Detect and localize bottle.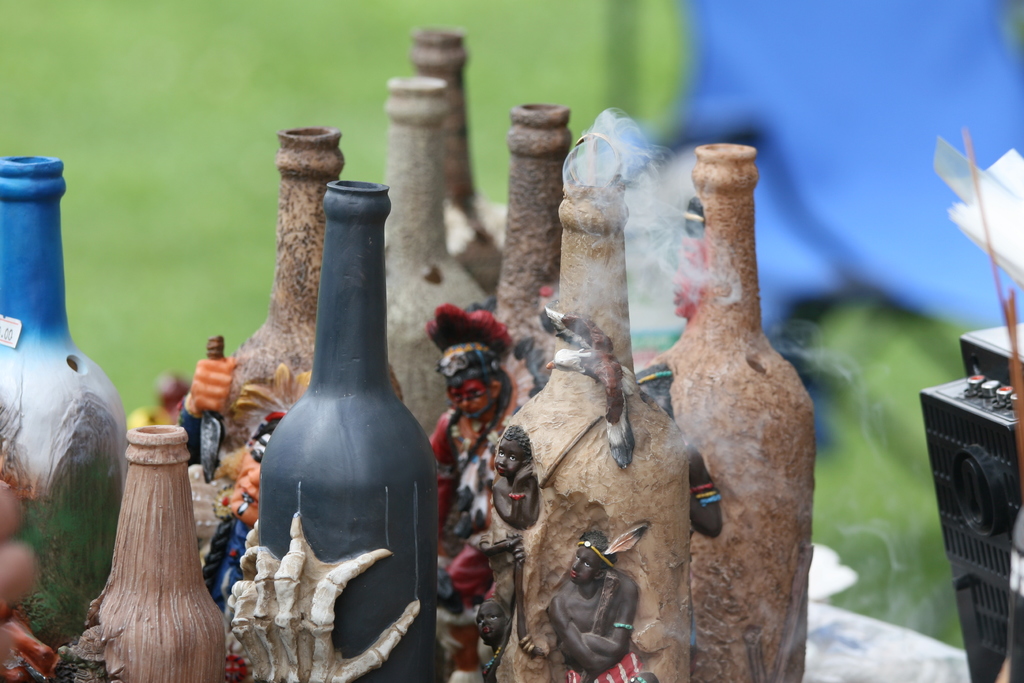
Localized at l=177, t=125, r=349, b=595.
